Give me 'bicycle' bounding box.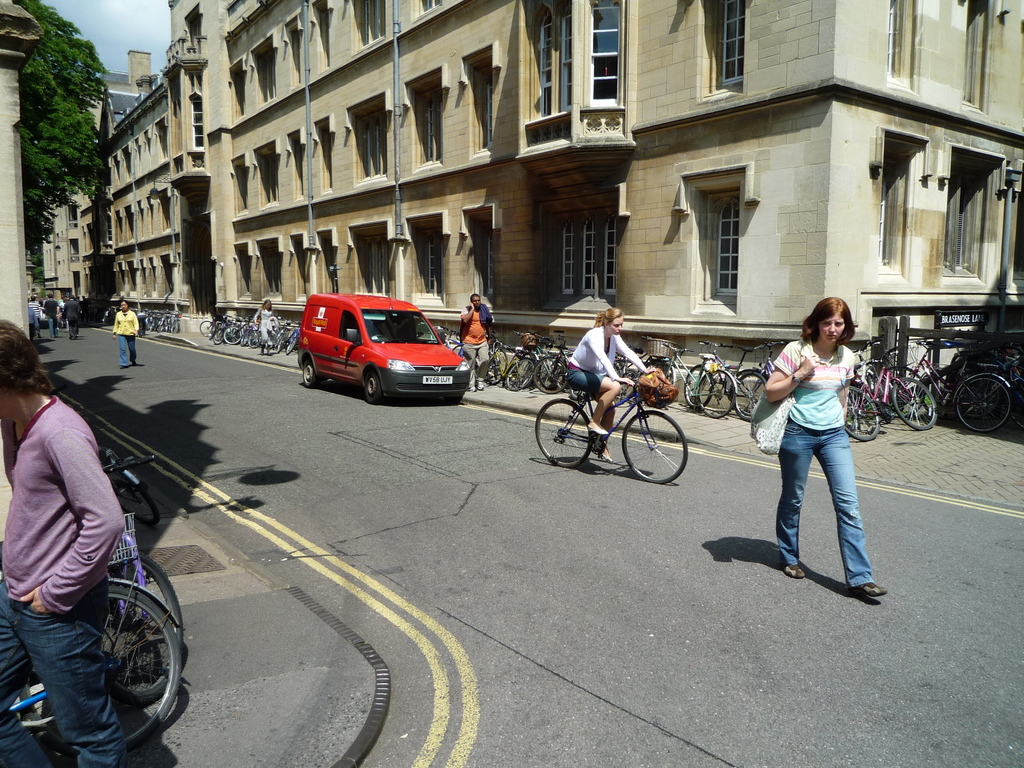
686,338,740,427.
